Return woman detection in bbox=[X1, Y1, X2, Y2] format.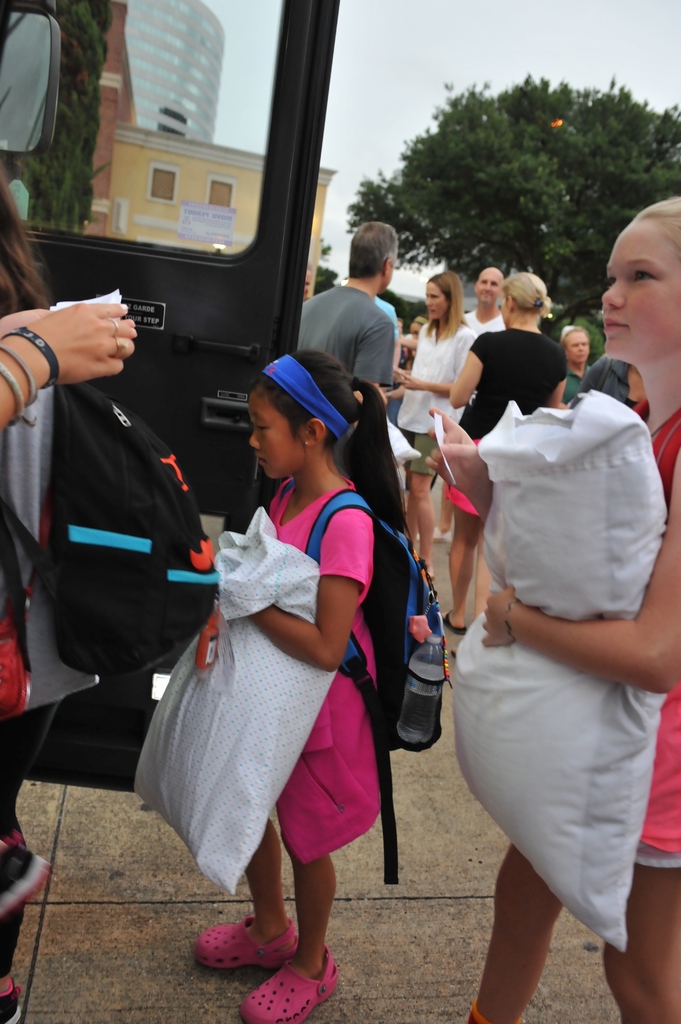
bbox=[379, 274, 477, 577].
